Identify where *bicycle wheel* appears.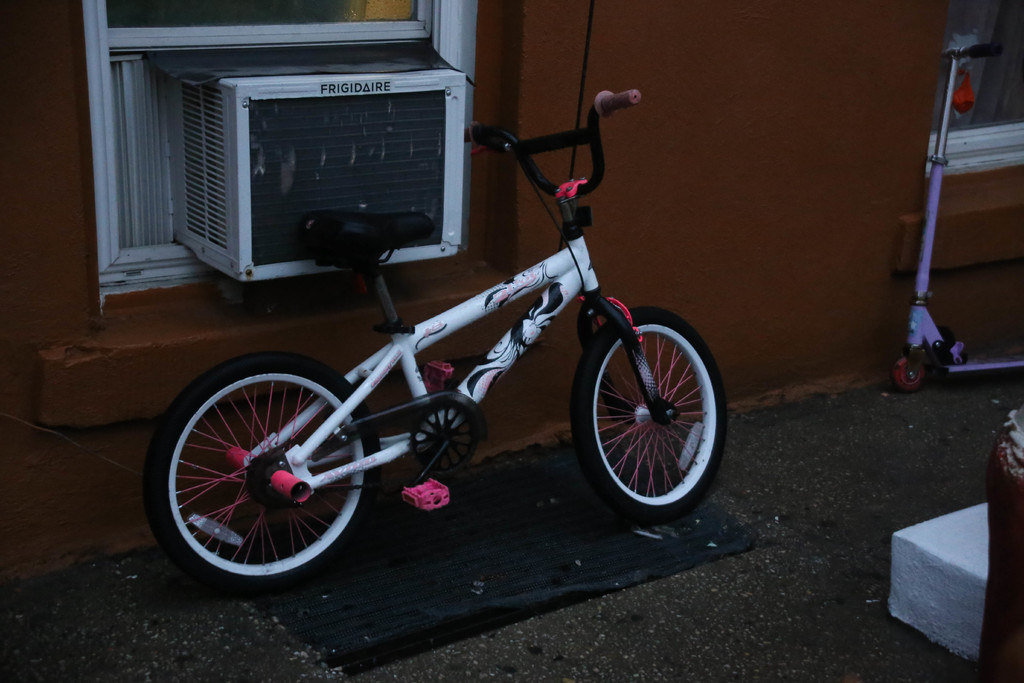
Appears at box(578, 308, 728, 526).
